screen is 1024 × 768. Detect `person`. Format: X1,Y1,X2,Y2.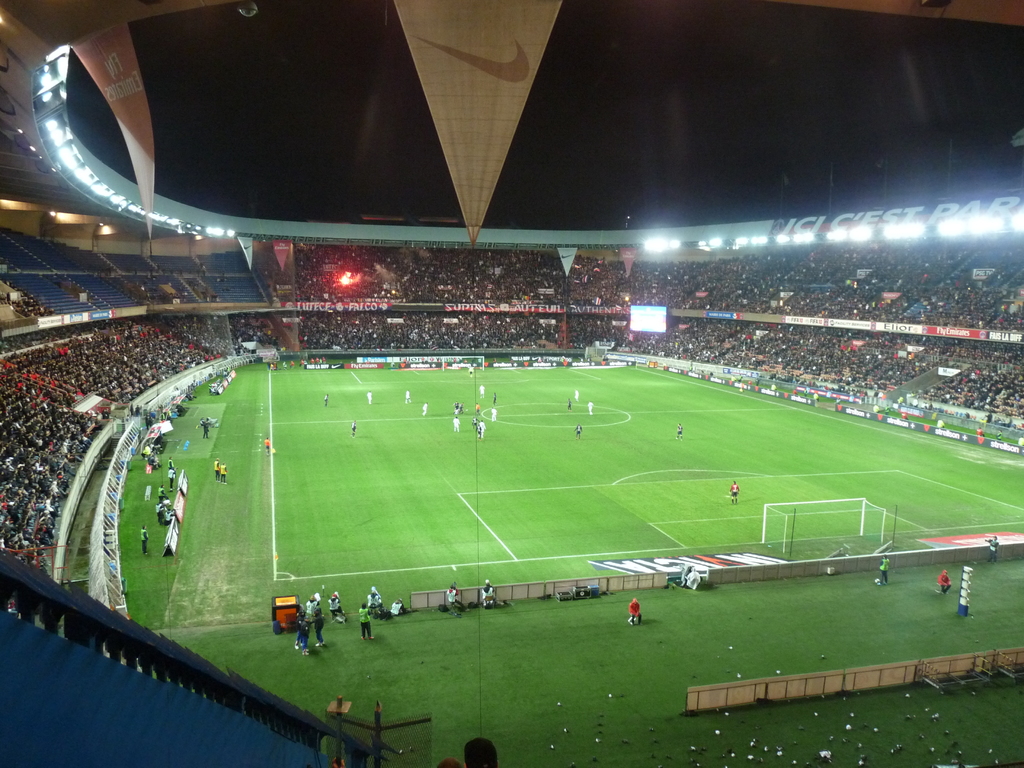
483,579,495,604.
